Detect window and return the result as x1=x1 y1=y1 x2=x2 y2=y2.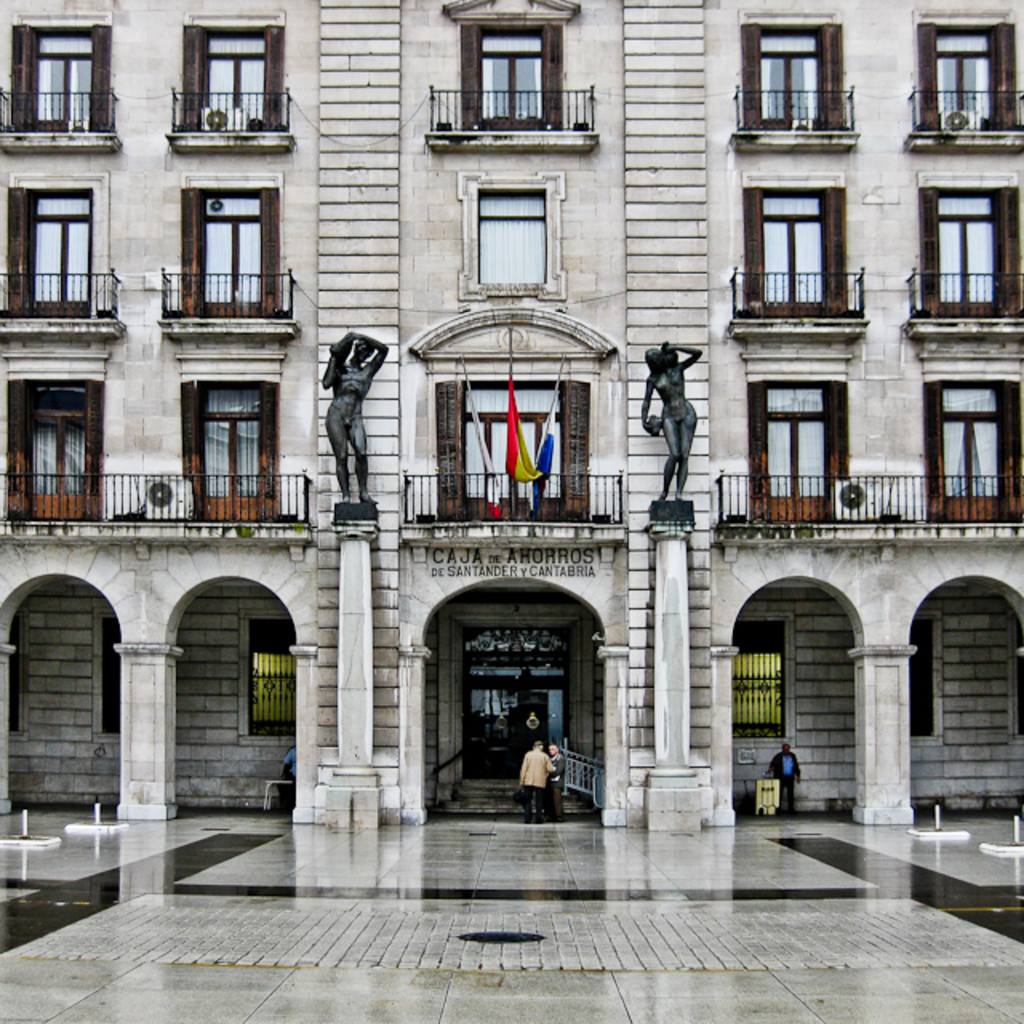
x1=752 y1=386 x2=856 y2=523.
